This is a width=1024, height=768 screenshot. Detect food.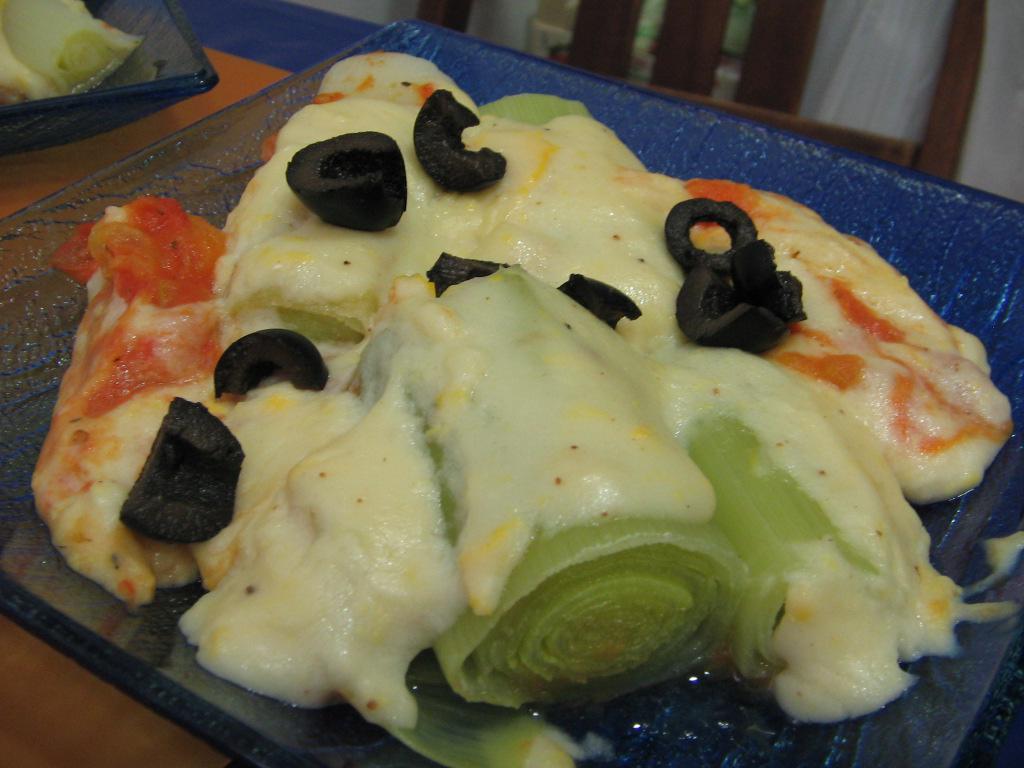
0/0/153/116.
